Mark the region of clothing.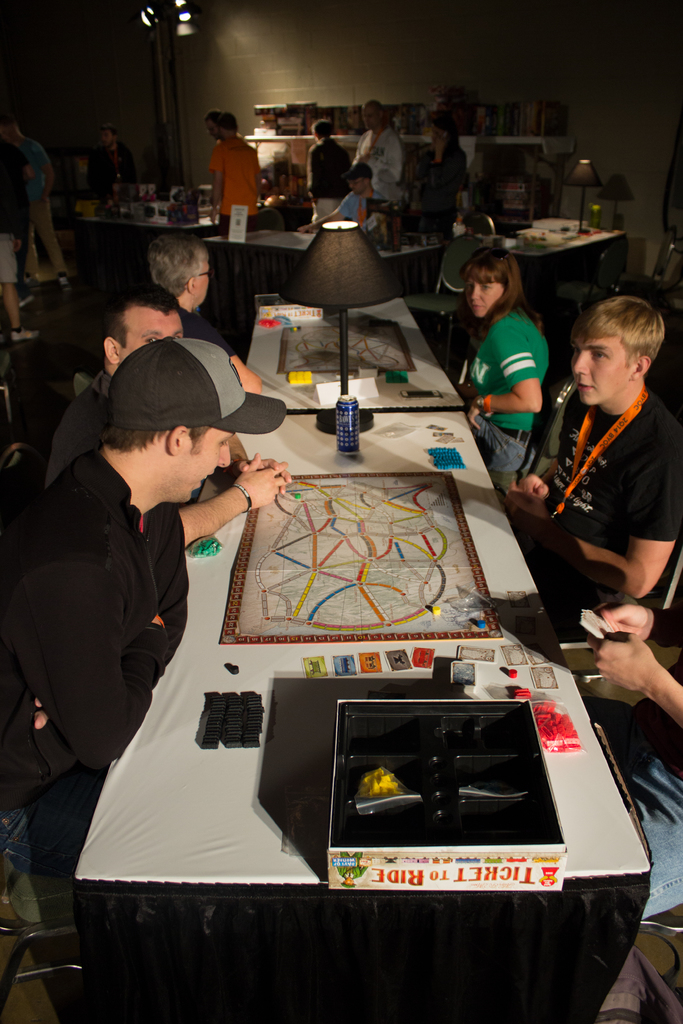
Region: select_region(44, 374, 121, 493).
